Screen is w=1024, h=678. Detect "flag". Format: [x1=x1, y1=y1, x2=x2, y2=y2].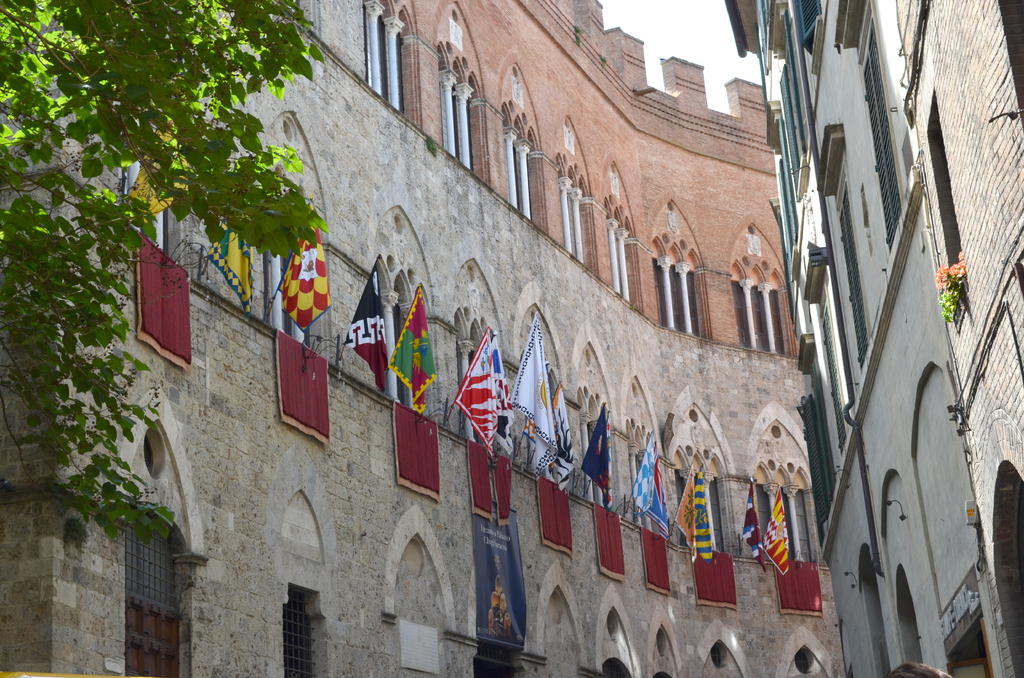
[x1=627, y1=433, x2=674, y2=540].
